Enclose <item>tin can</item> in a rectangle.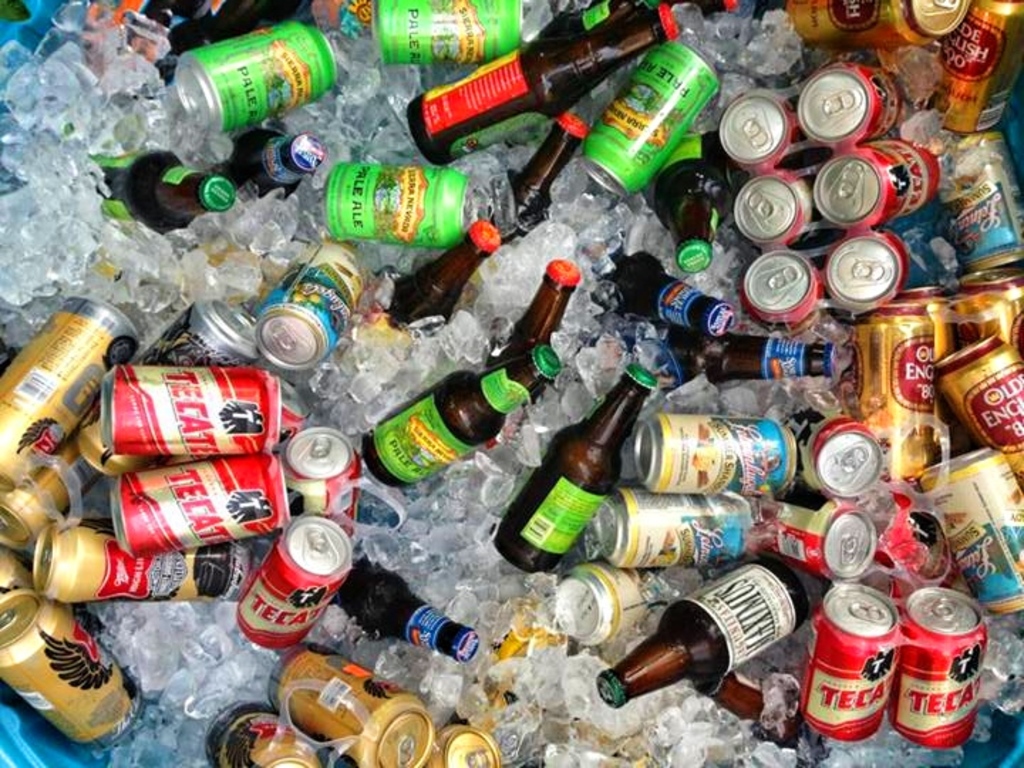
{"left": 731, "top": 161, "right": 822, "bottom": 250}.
